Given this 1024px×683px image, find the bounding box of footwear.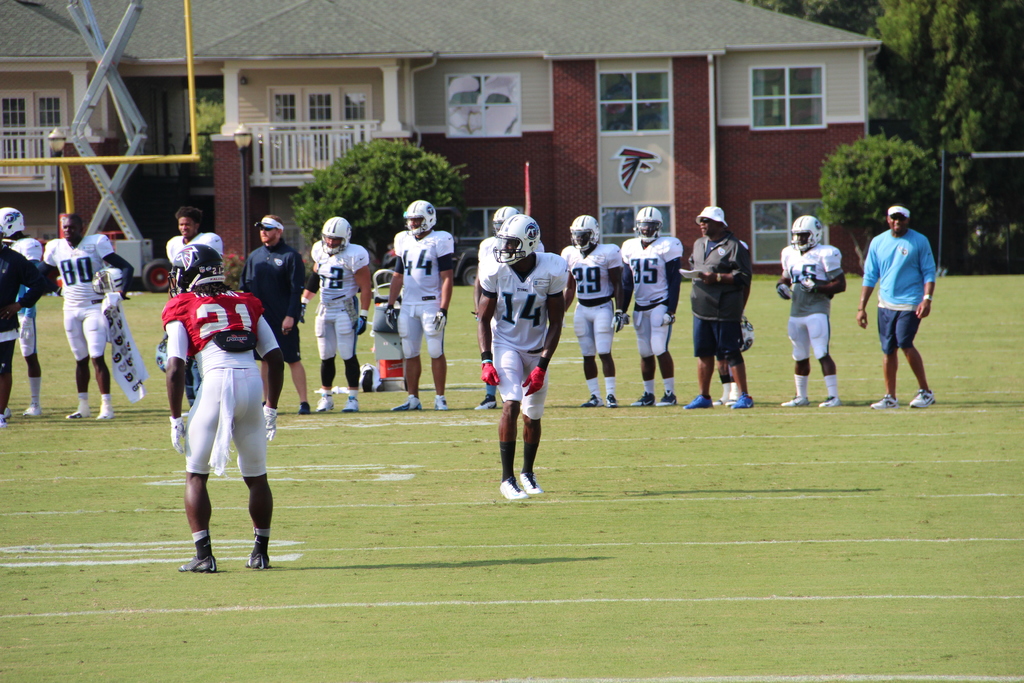
[910, 390, 934, 407].
